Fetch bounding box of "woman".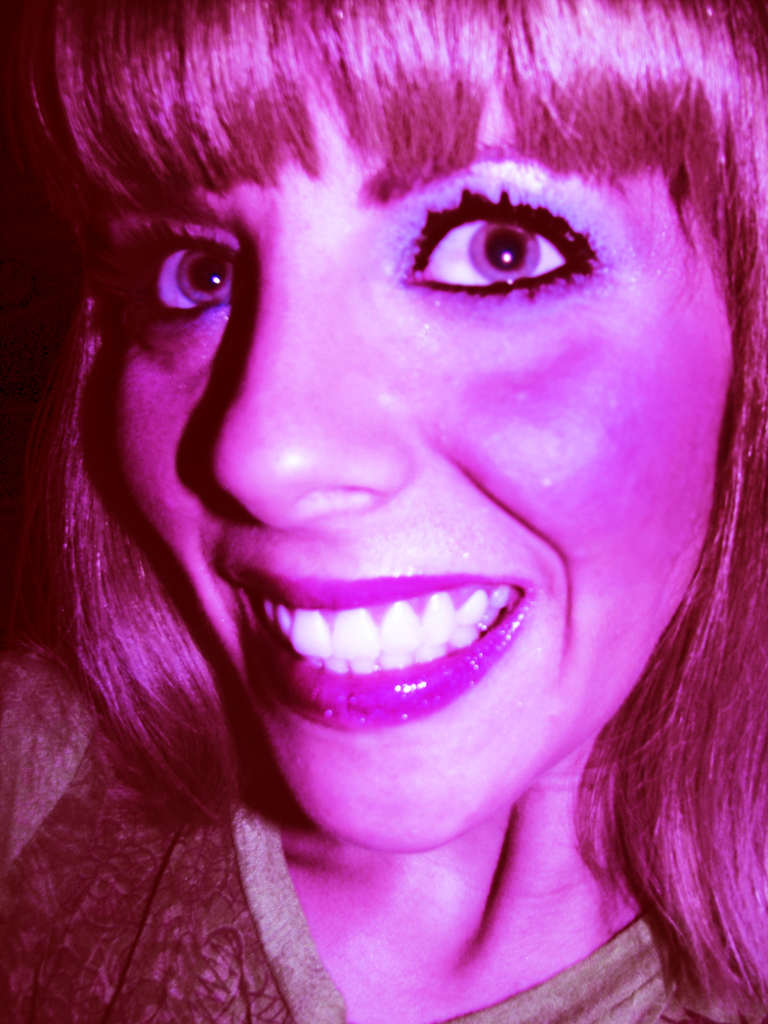
Bbox: {"left": 37, "top": 0, "right": 767, "bottom": 992}.
